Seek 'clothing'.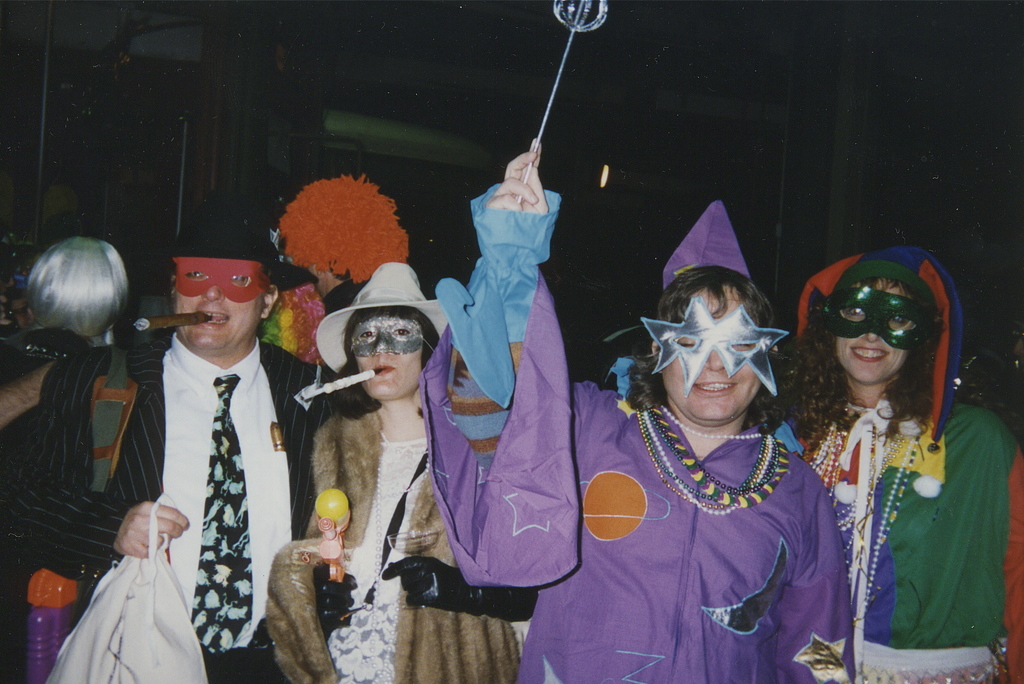
[0,329,369,678].
